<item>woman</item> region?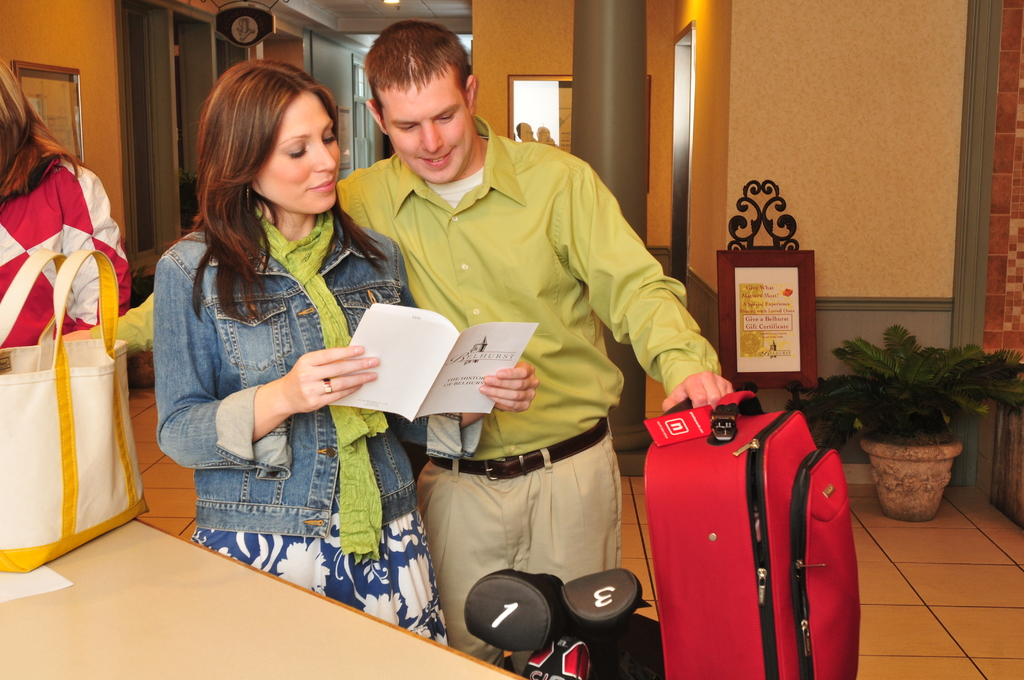
{"left": 56, "top": 15, "right": 735, "bottom": 672}
